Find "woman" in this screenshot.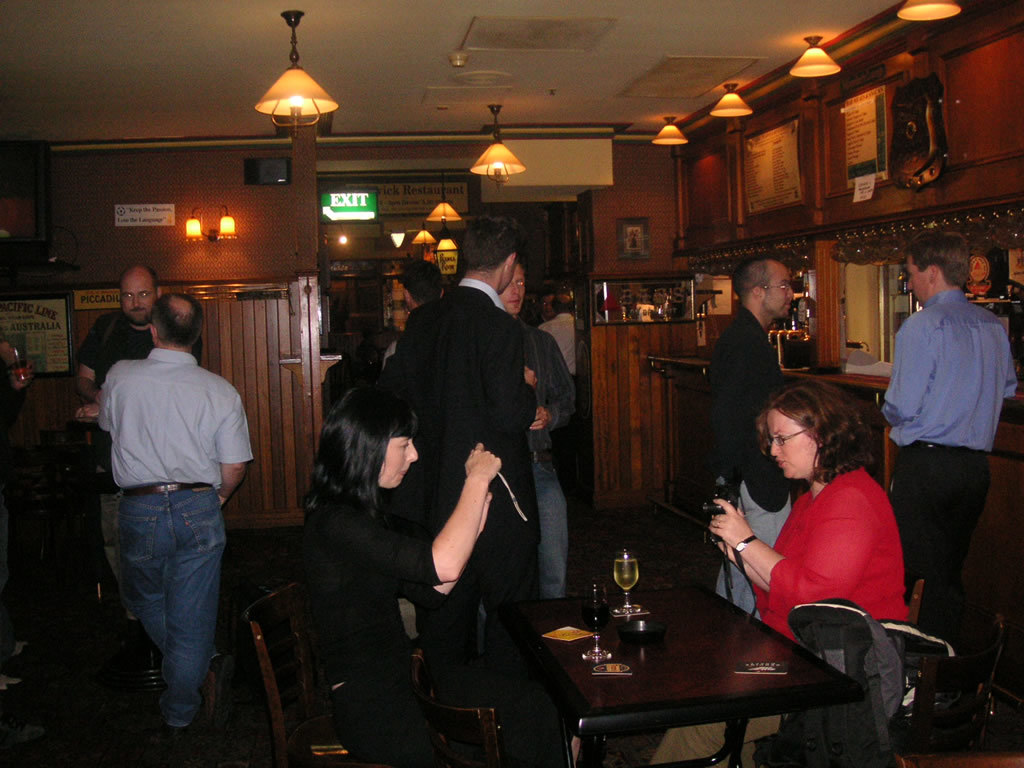
The bounding box for "woman" is [left=651, top=374, right=903, bottom=767].
